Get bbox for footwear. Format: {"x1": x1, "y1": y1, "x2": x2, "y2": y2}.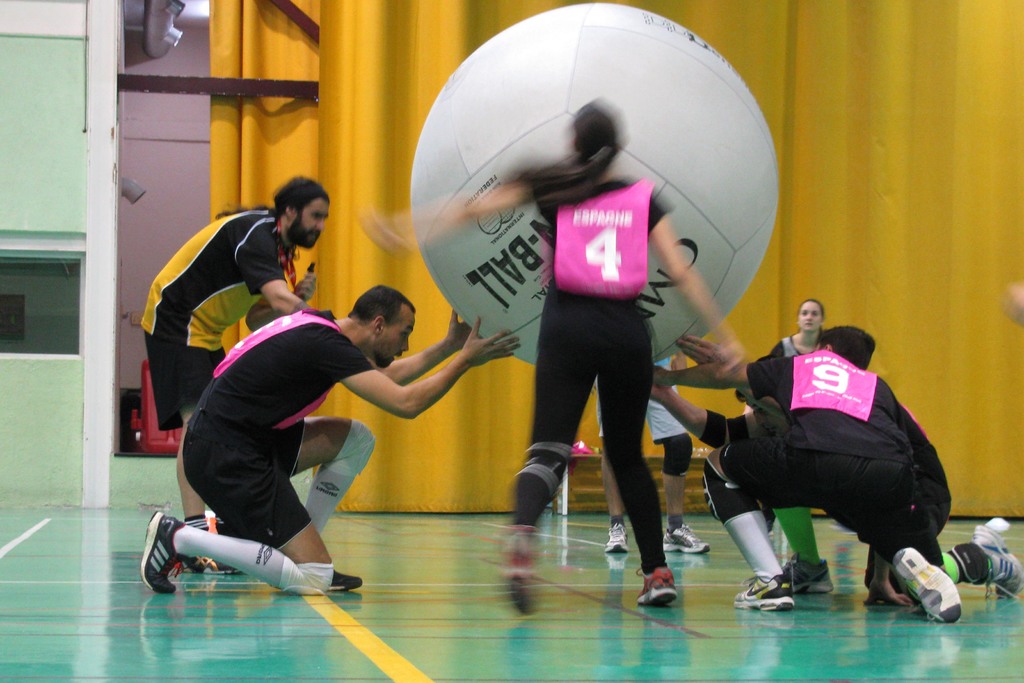
{"x1": 328, "y1": 570, "x2": 364, "y2": 591}.
